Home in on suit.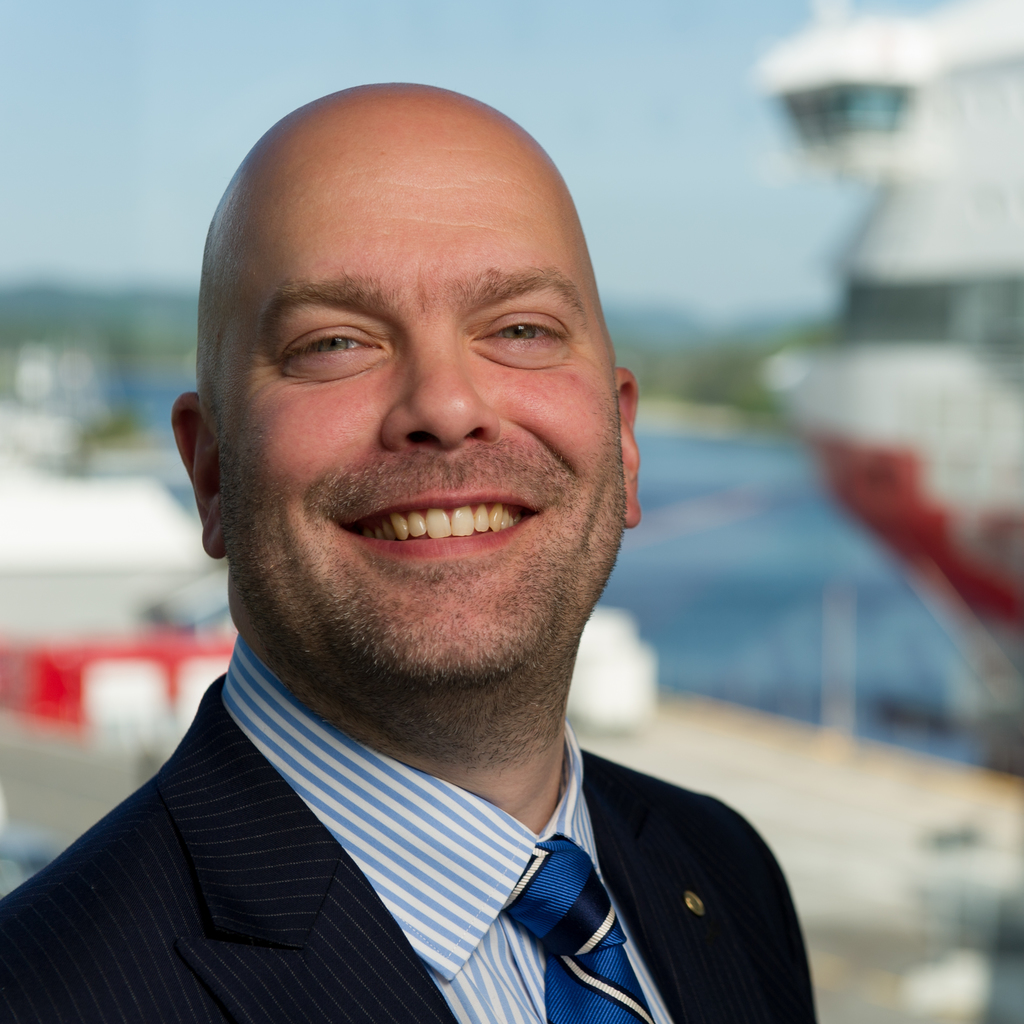
Homed in at BBox(0, 672, 819, 1023).
